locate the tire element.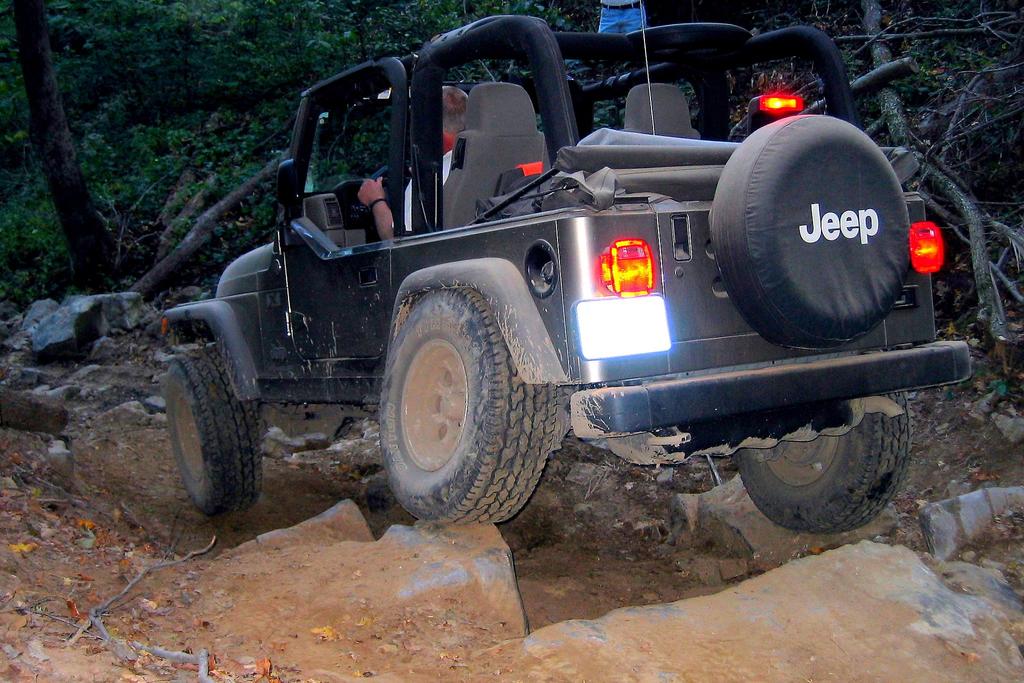
Element bbox: (163,349,257,514).
